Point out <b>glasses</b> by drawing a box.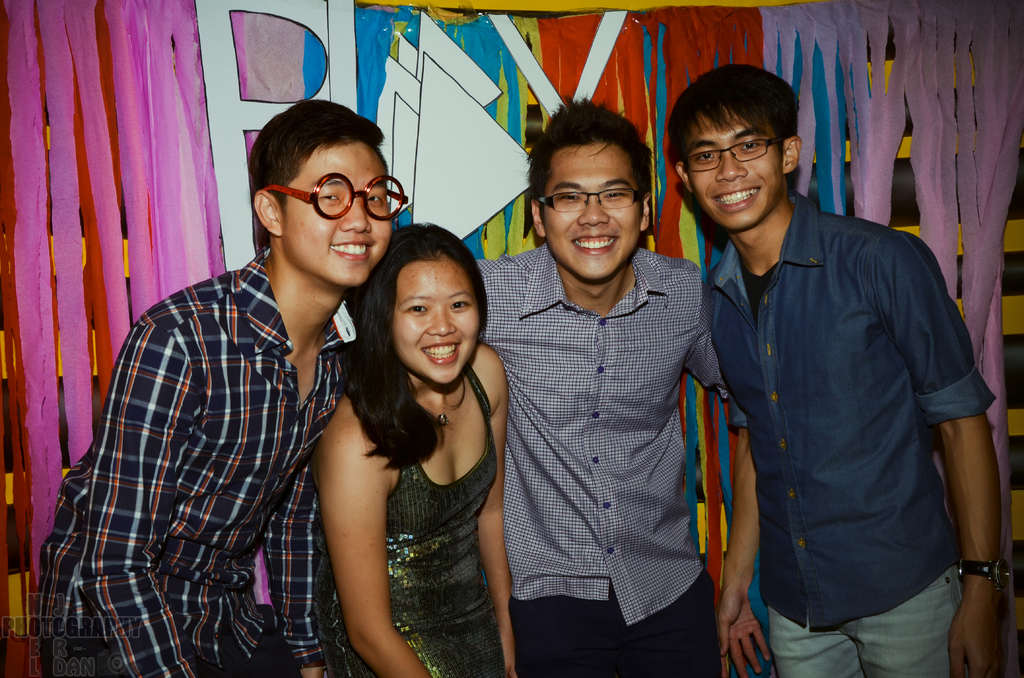
[left=670, top=137, right=784, bottom=179].
